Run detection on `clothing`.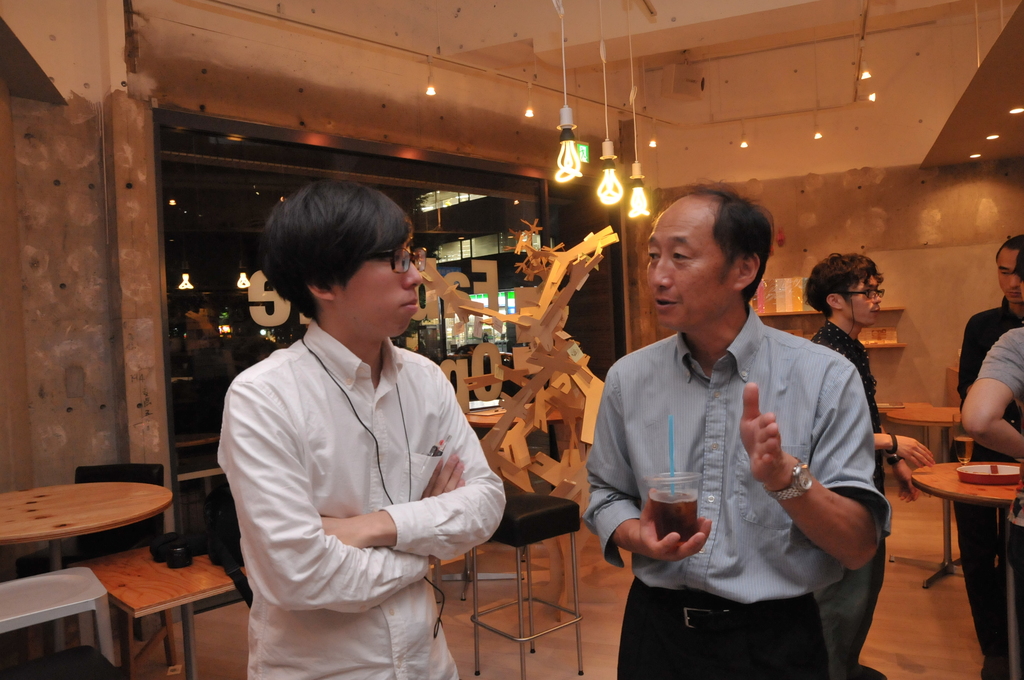
Result: BBox(954, 302, 1021, 679).
